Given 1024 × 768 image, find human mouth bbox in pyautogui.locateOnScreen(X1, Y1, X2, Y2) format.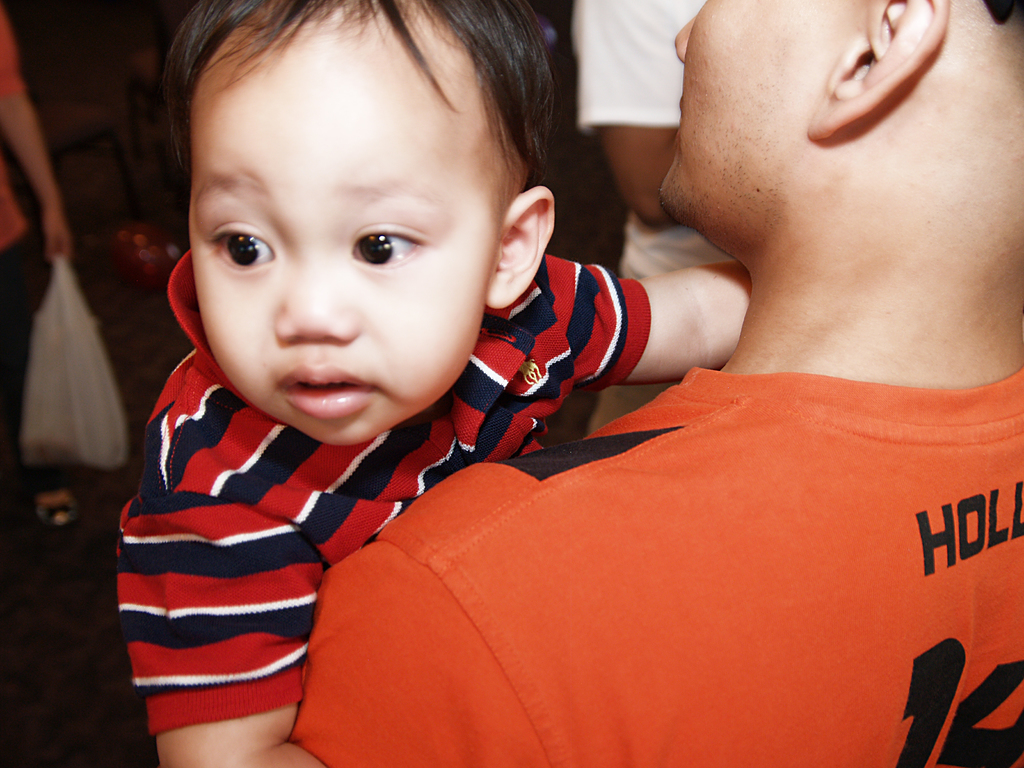
pyautogui.locateOnScreen(275, 364, 376, 418).
